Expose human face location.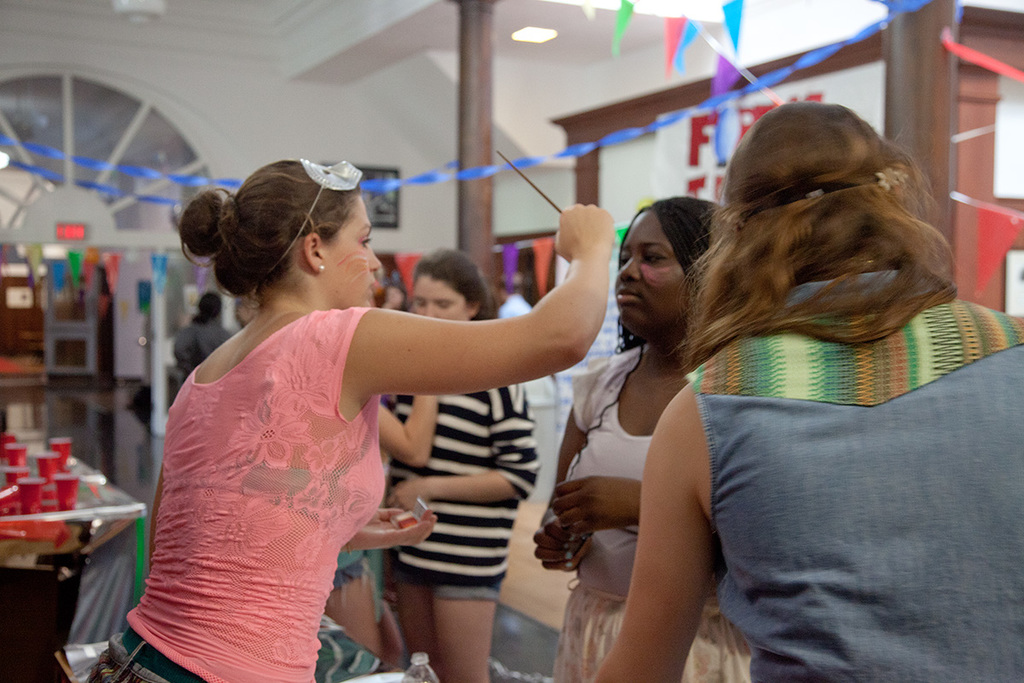
Exposed at x1=413, y1=272, x2=465, y2=322.
